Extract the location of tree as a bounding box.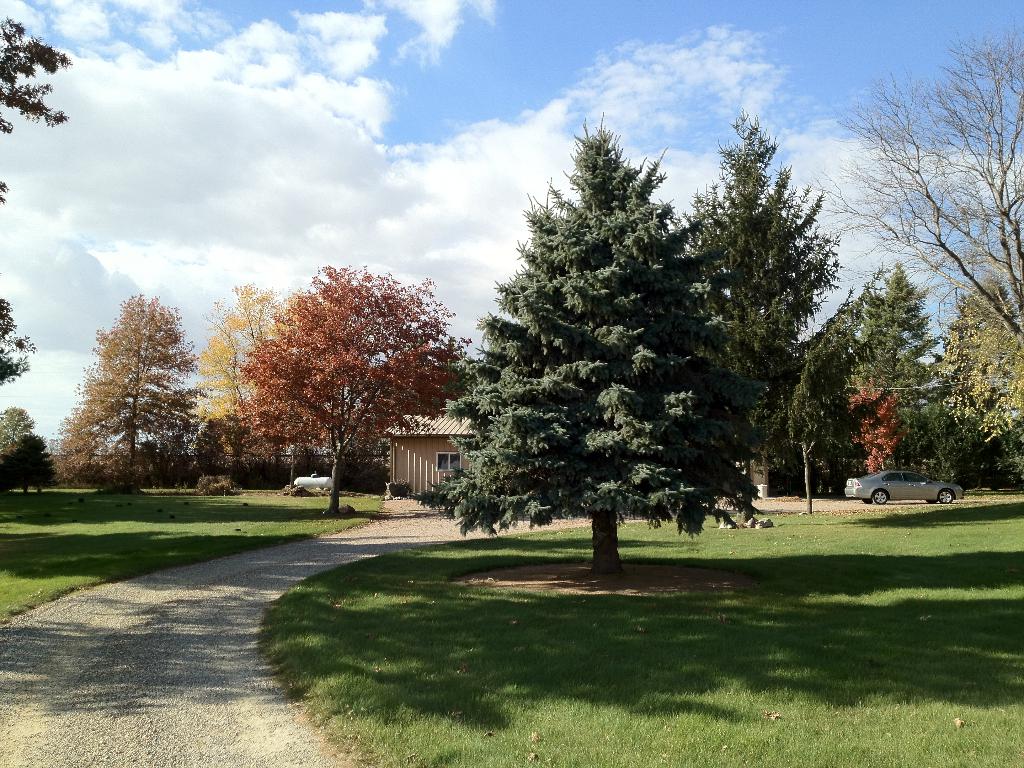
51 291 202 490.
